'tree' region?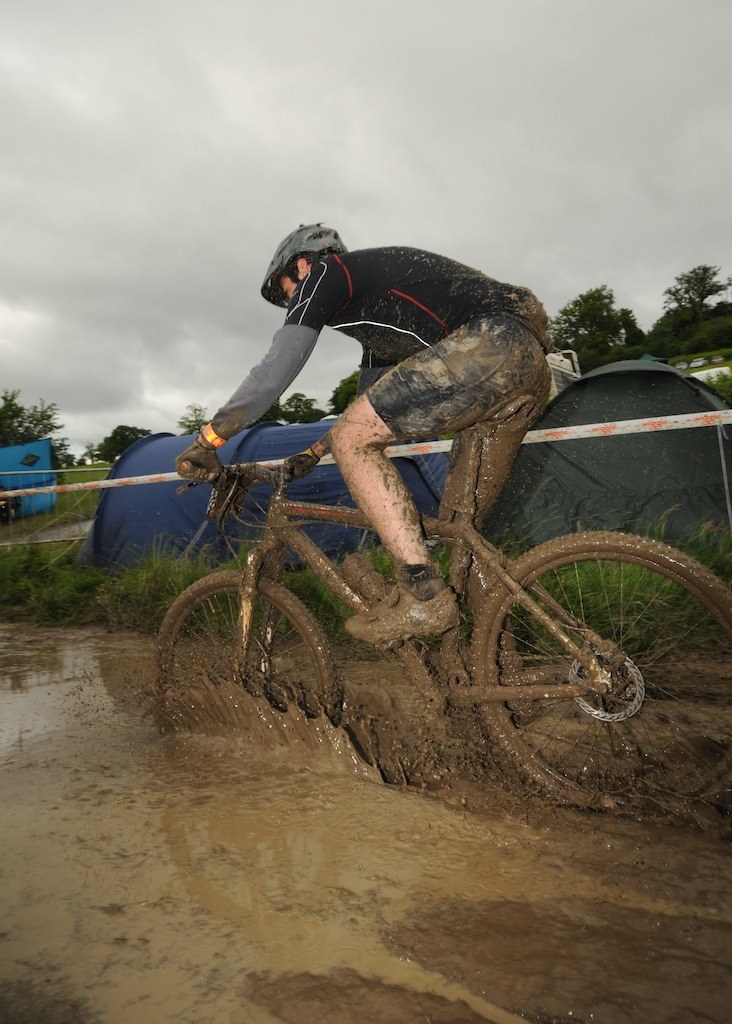
552:285:653:379
